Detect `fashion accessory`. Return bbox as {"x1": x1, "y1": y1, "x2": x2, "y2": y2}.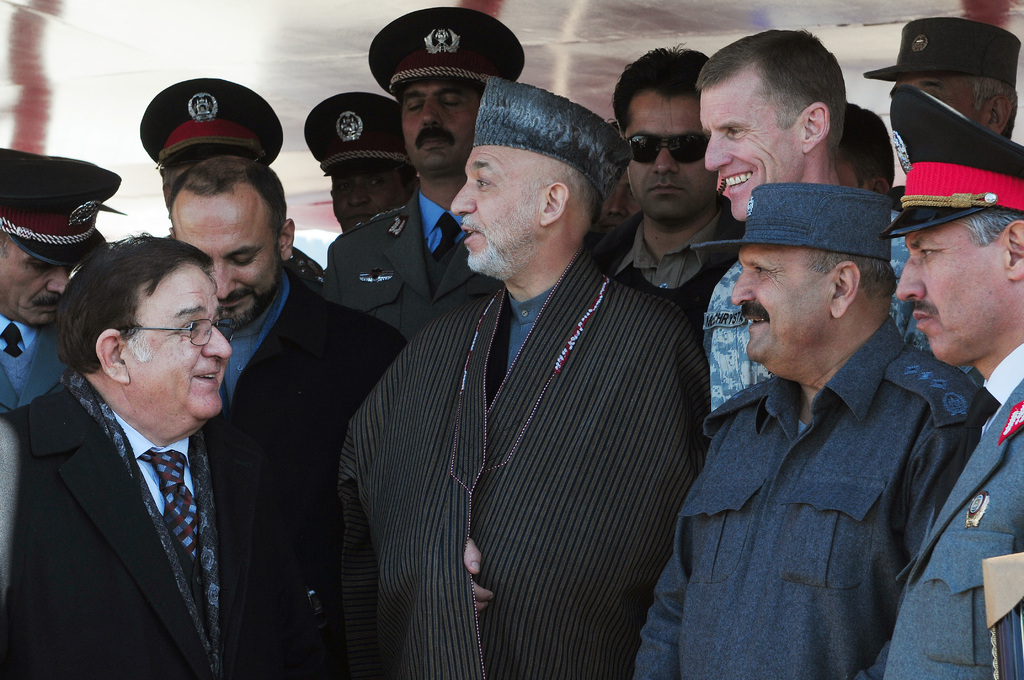
{"x1": 627, "y1": 131, "x2": 707, "y2": 166}.
